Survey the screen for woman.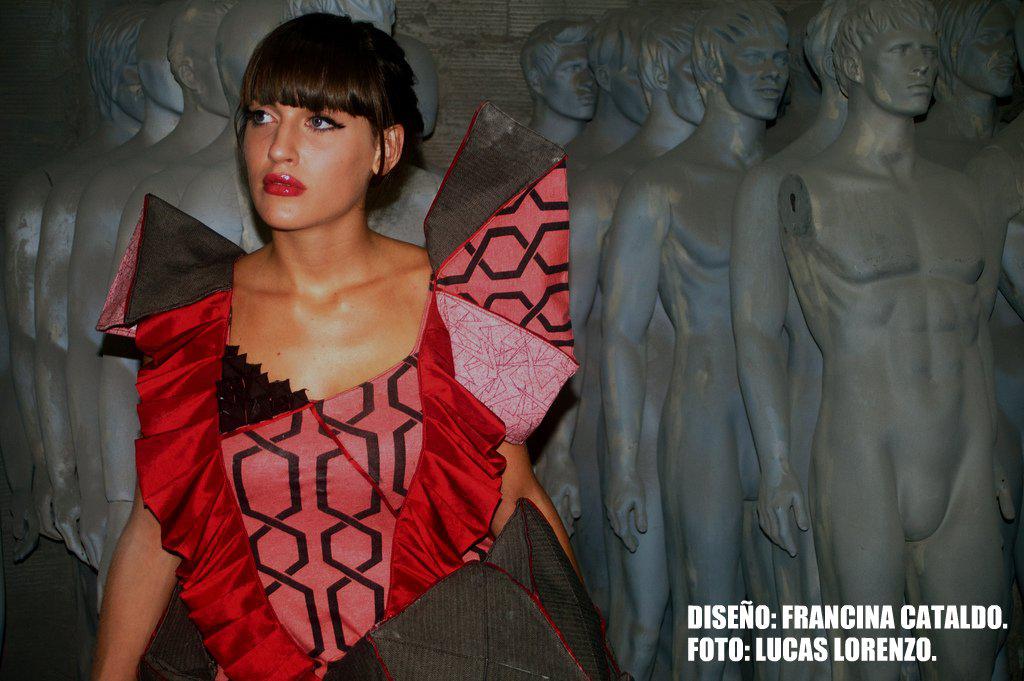
Survey found: left=94, top=18, right=578, bottom=671.
